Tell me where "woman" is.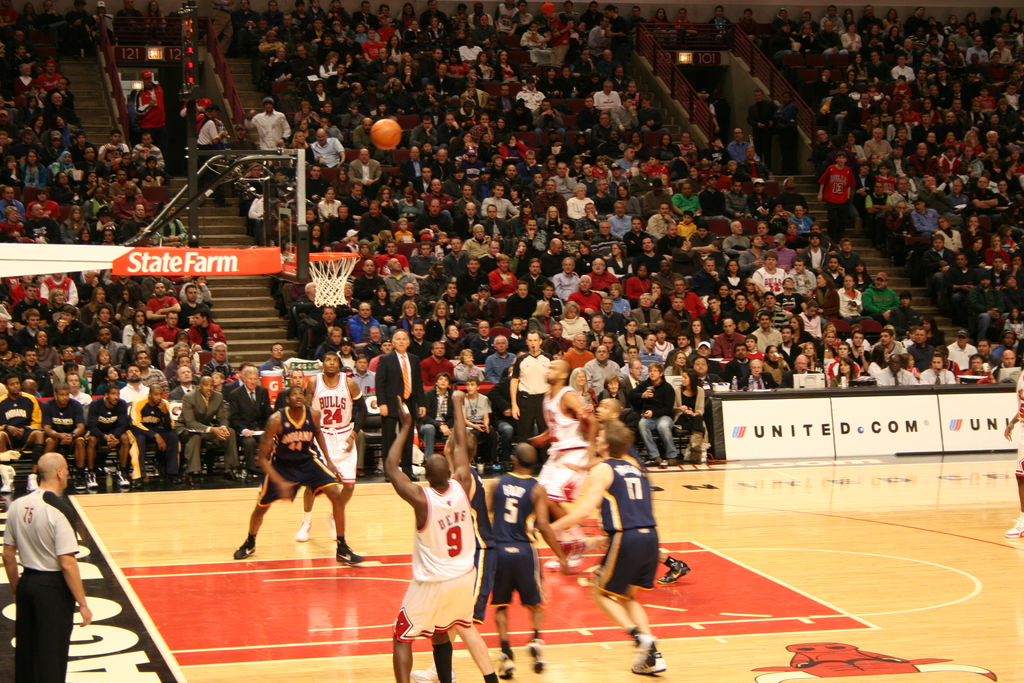
"woman" is at bbox(114, 283, 150, 334).
